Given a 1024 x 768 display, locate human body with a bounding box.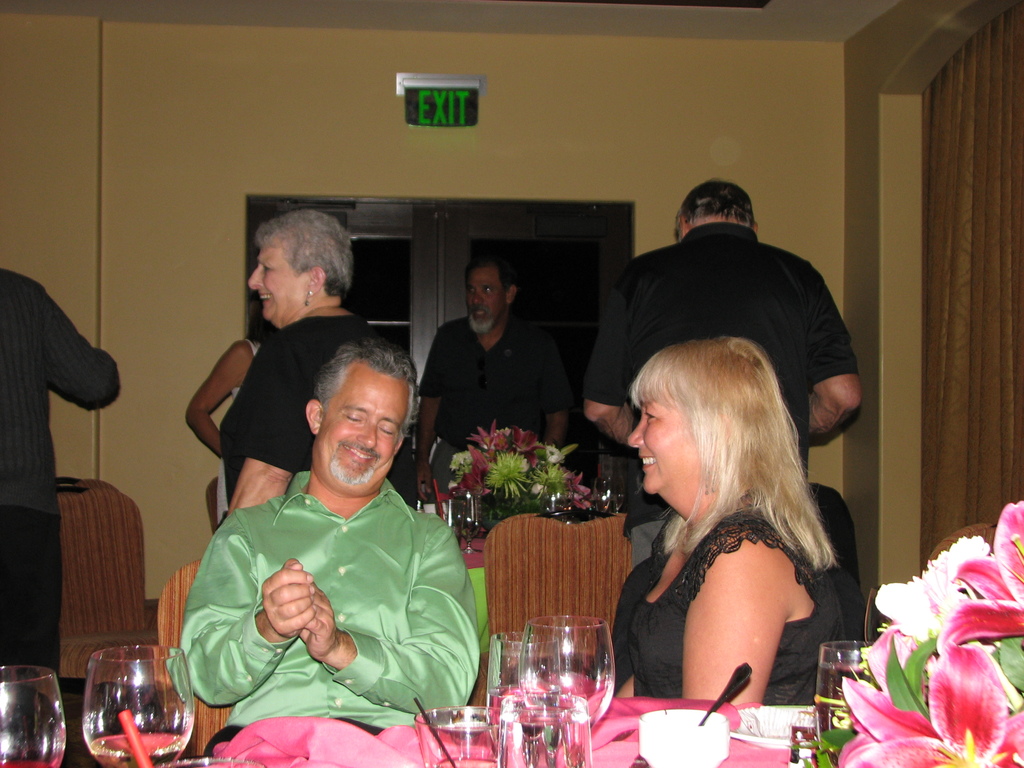
Located: 0 273 118 673.
